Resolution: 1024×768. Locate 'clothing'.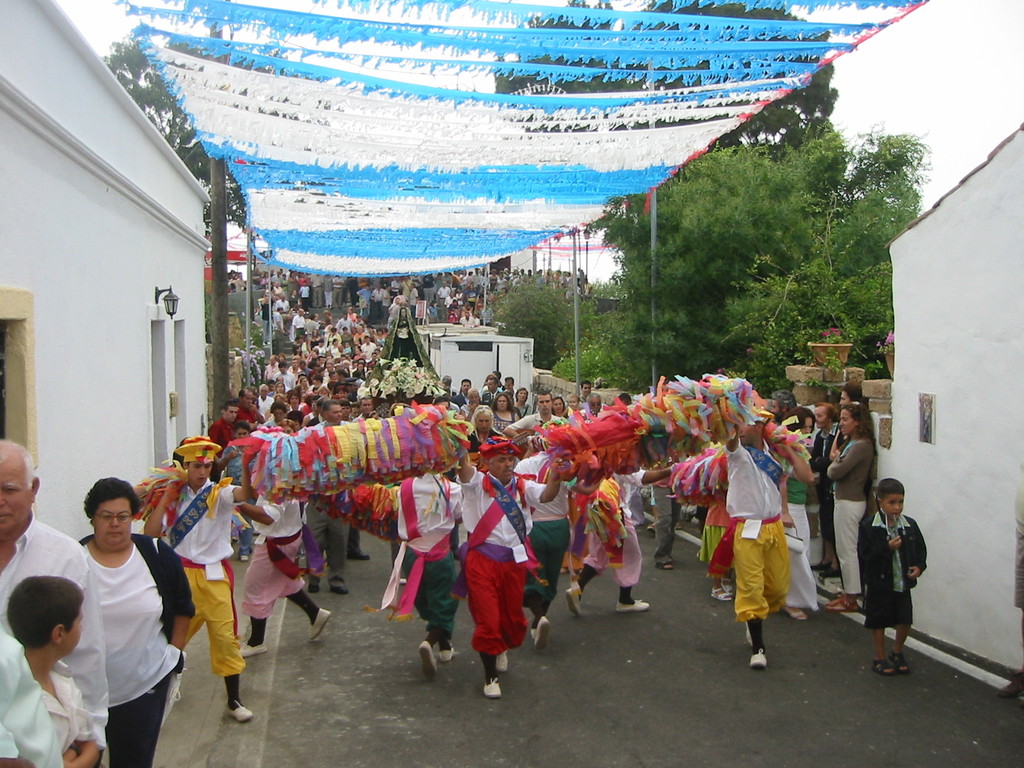
Rect(826, 429, 878, 595).
